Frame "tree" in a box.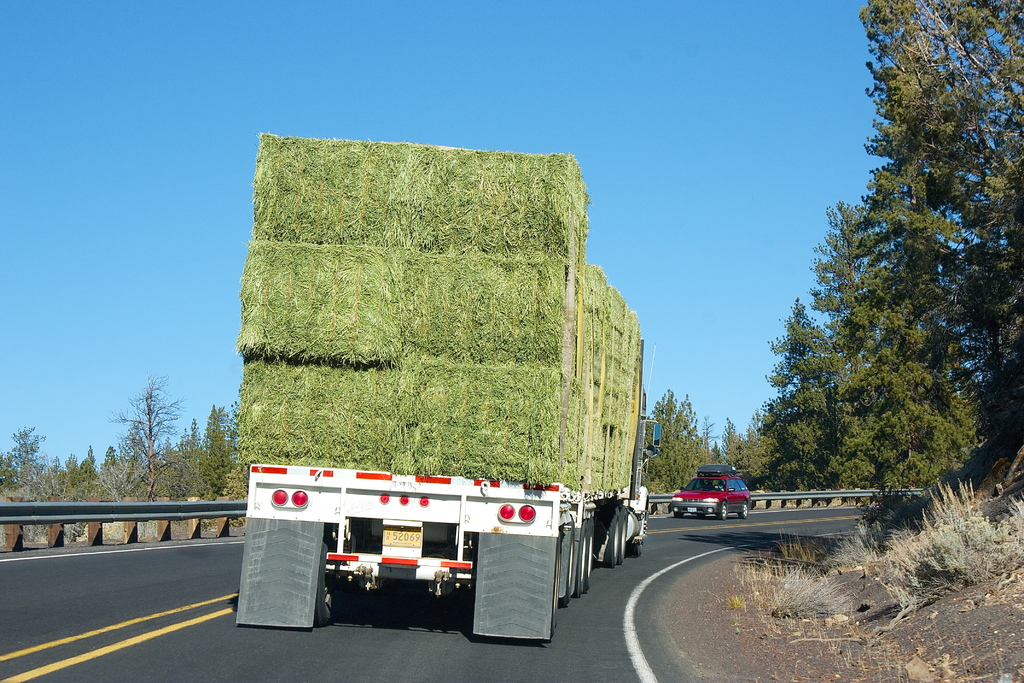
[0,418,60,498].
